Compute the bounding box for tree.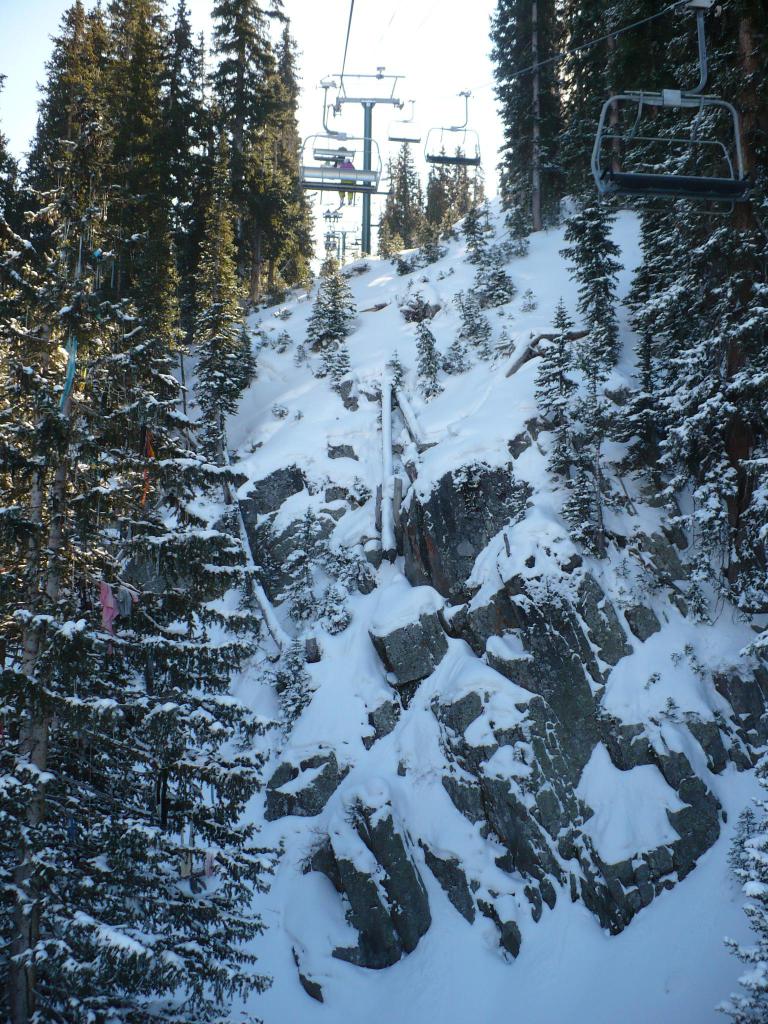
[374, 140, 479, 252].
